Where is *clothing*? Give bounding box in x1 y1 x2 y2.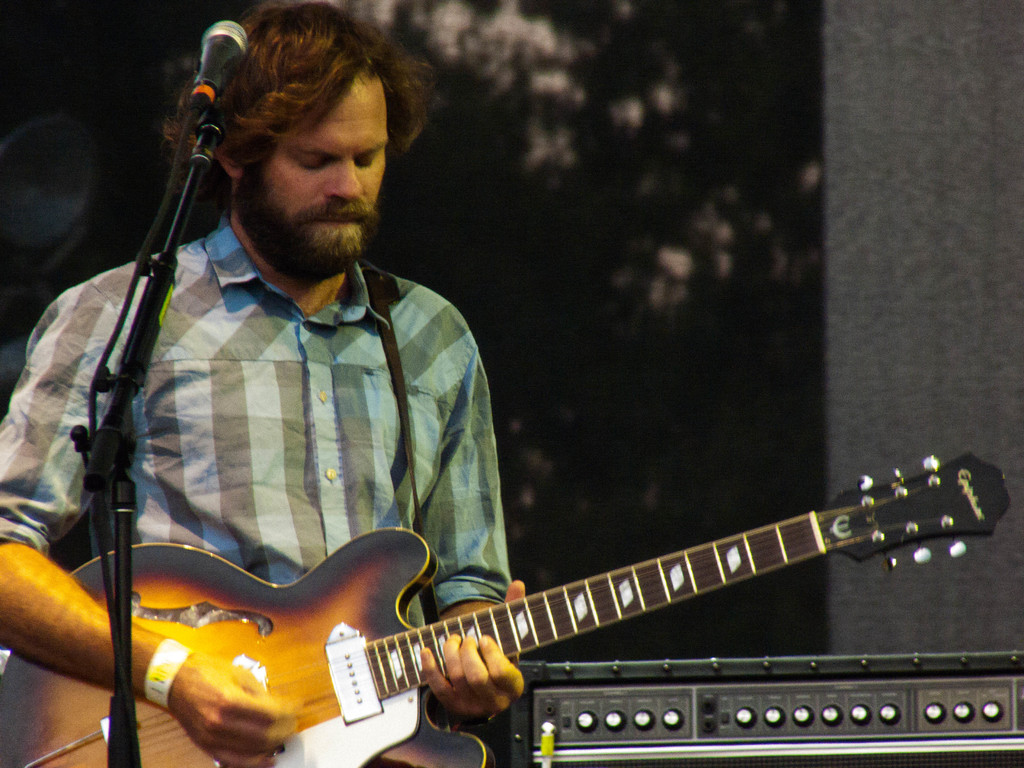
31 158 524 684.
